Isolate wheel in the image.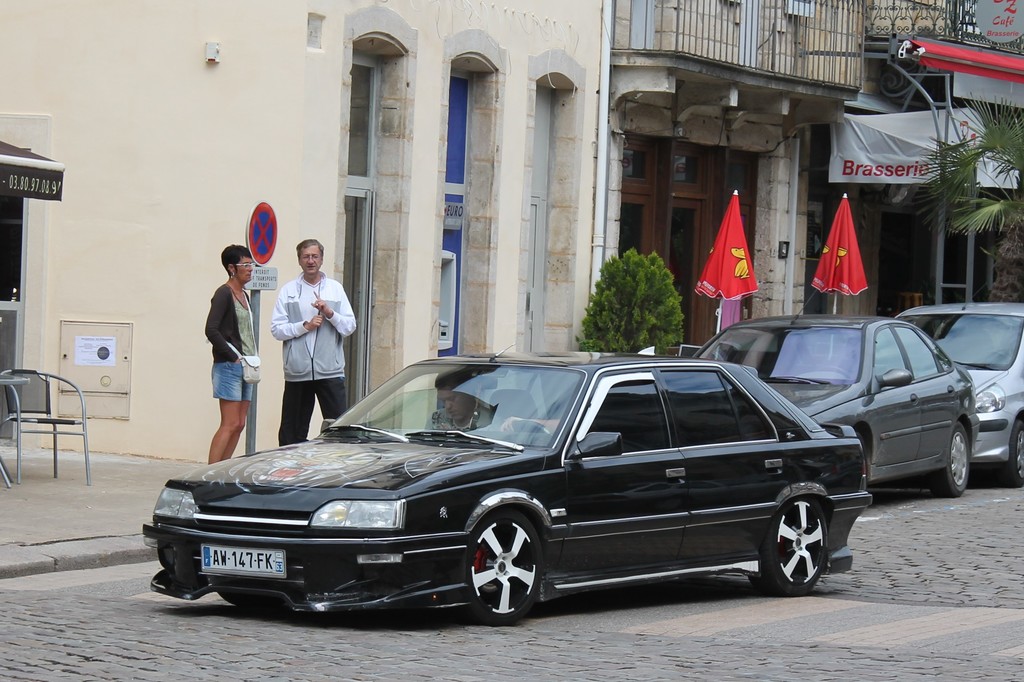
Isolated region: [x1=823, y1=364, x2=851, y2=377].
